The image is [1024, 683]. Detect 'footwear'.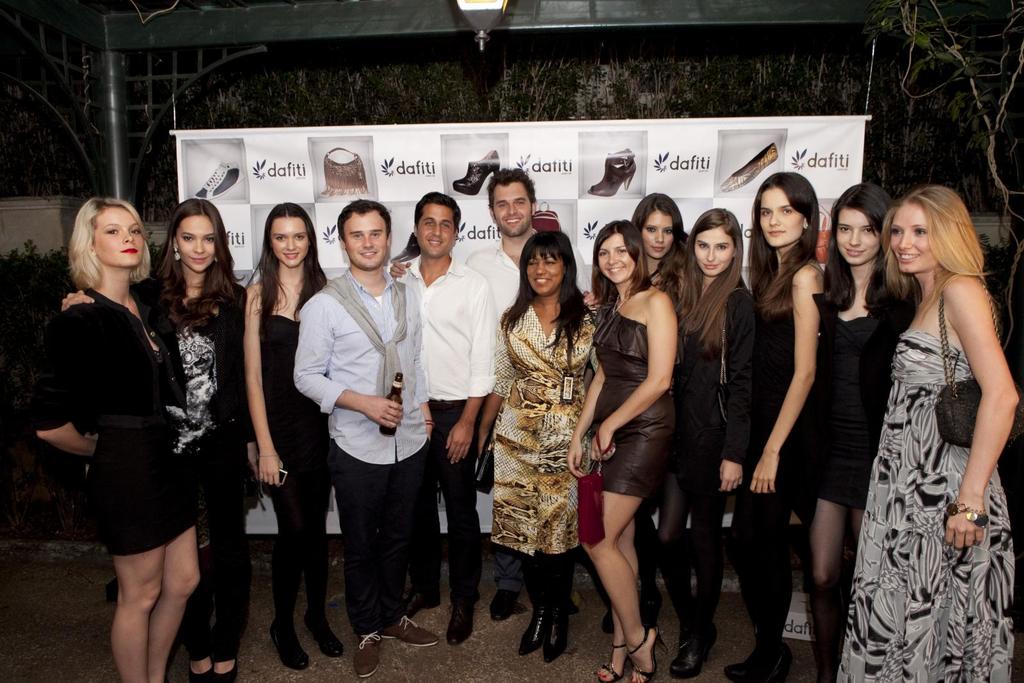
Detection: box=[398, 575, 438, 617].
